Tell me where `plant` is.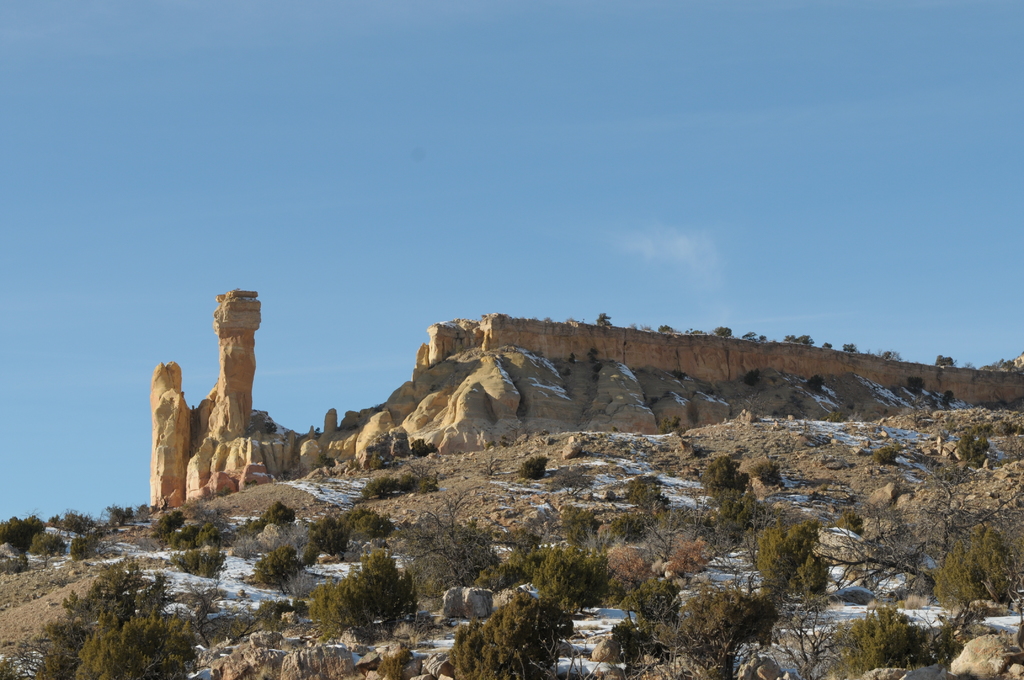
`plant` is at <box>820,410,847,425</box>.
